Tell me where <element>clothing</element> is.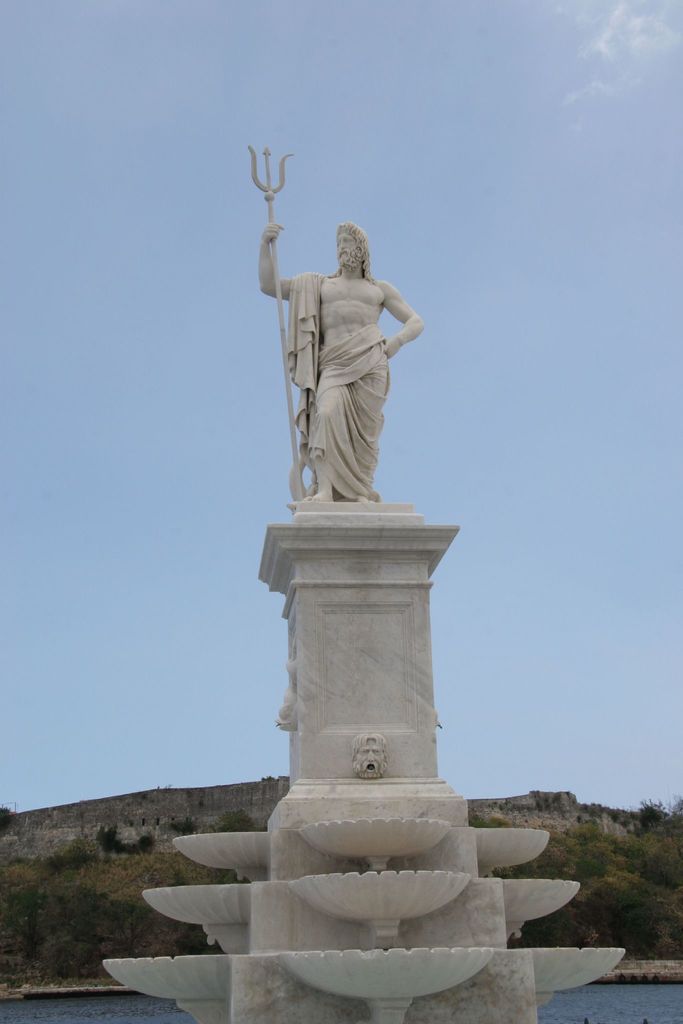
<element>clothing</element> is at bbox(274, 233, 423, 484).
